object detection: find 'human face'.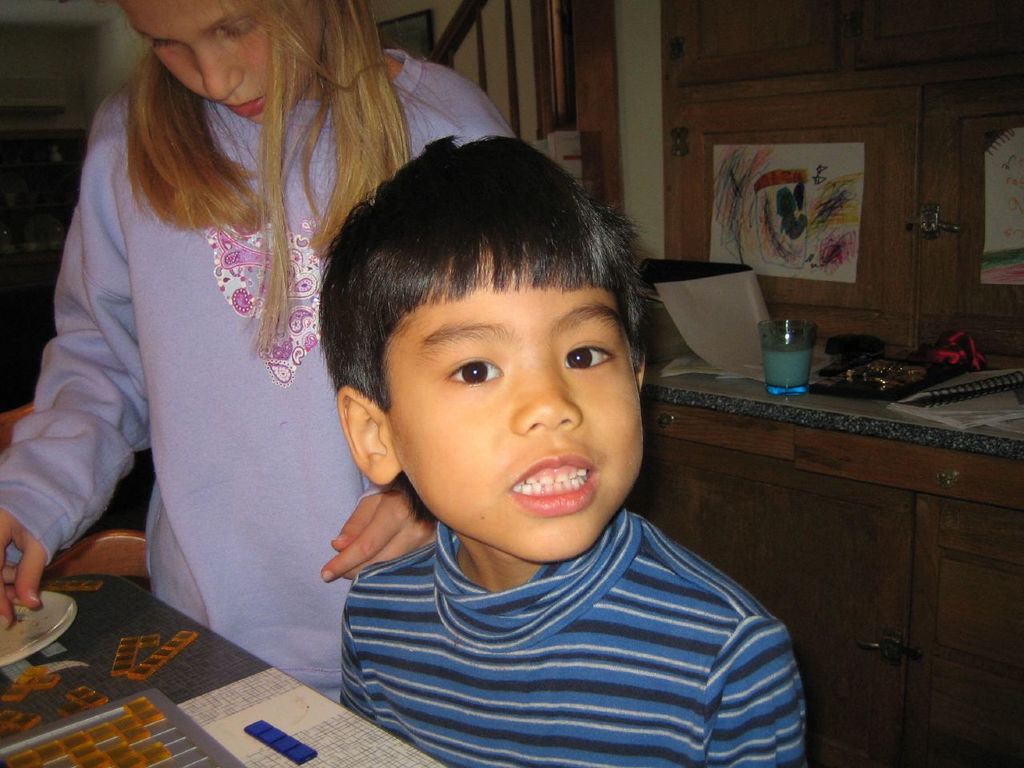
BBox(399, 253, 642, 562).
